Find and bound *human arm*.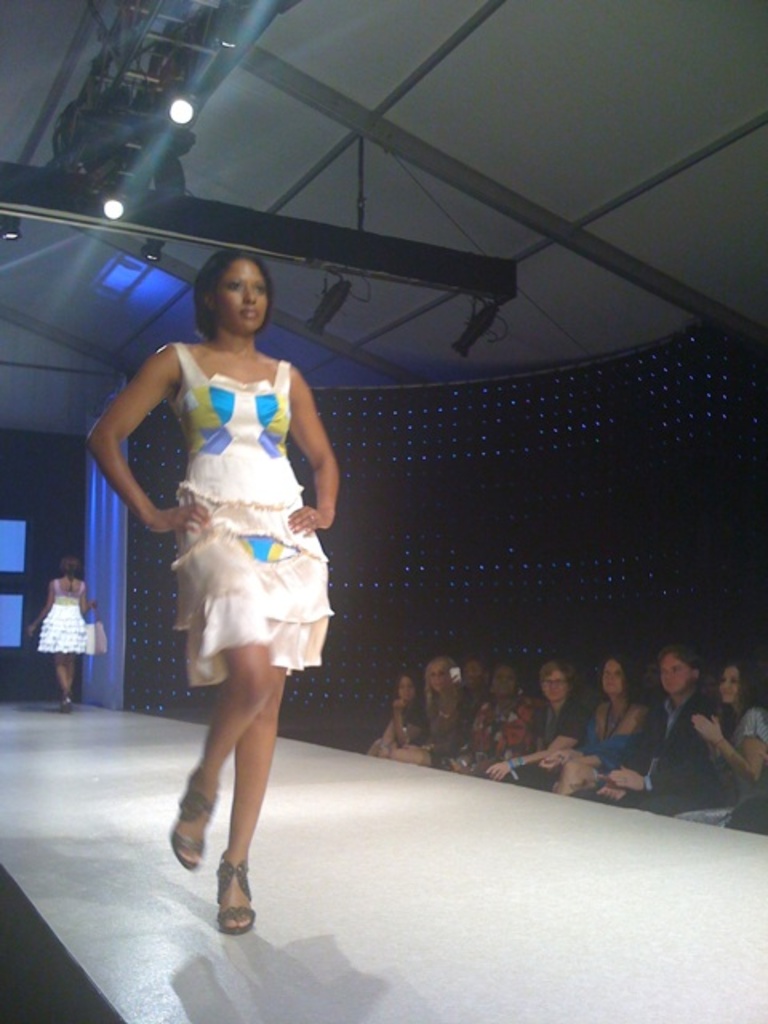
Bound: rect(587, 698, 659, 803).
